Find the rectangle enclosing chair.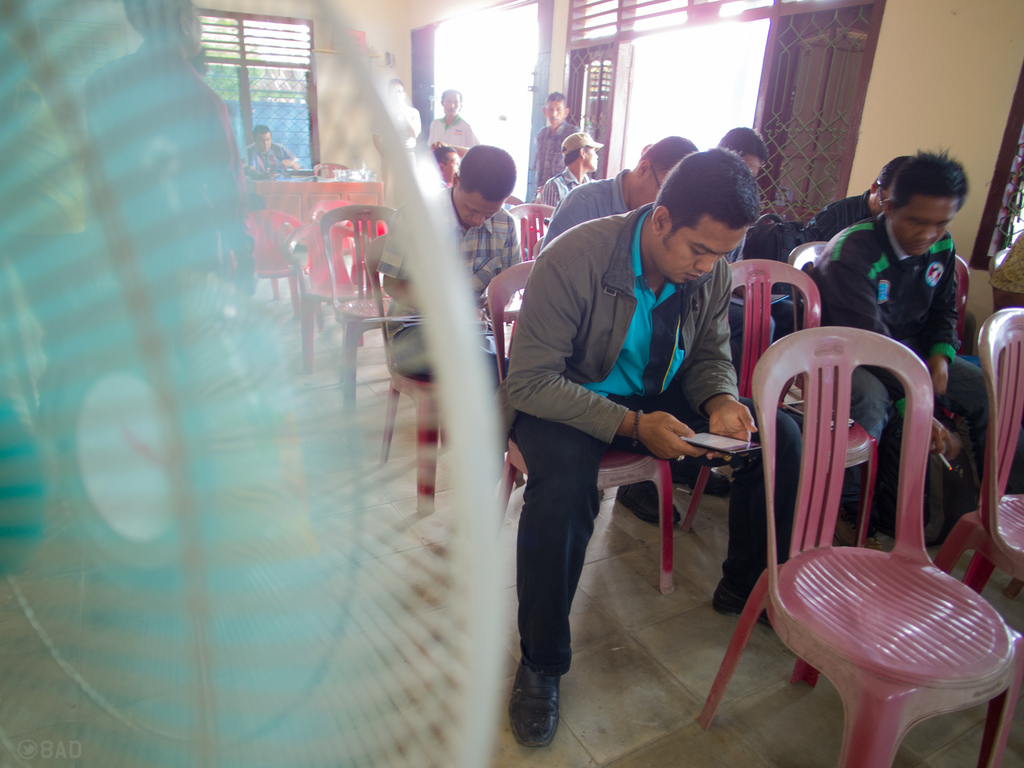
788/241/831/383.
